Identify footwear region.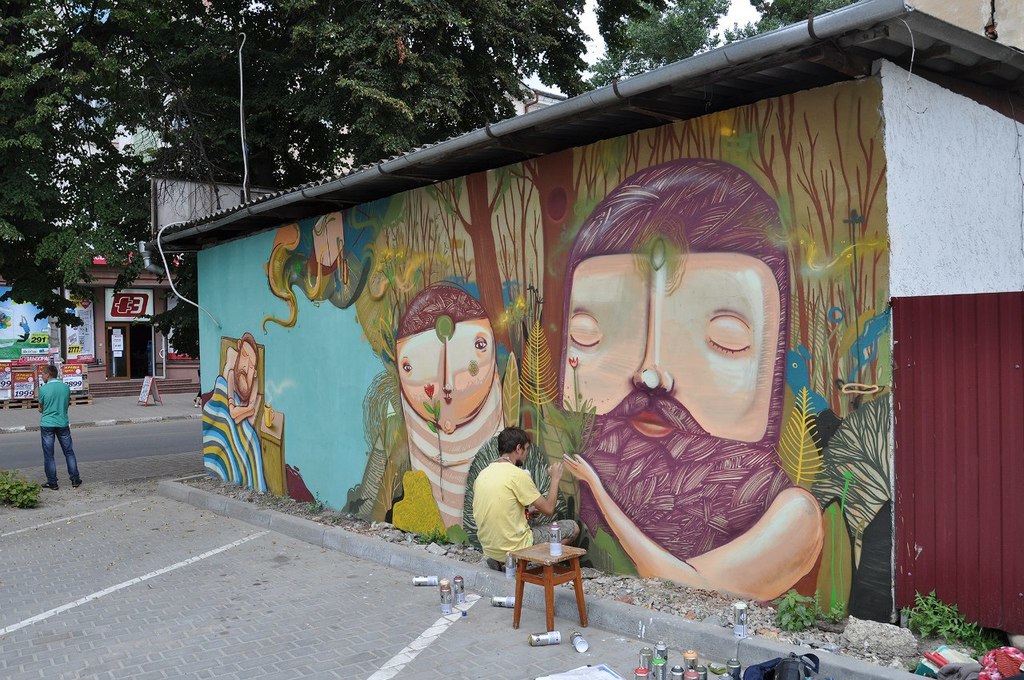
Region: <box>73,478,79,490</box>.
